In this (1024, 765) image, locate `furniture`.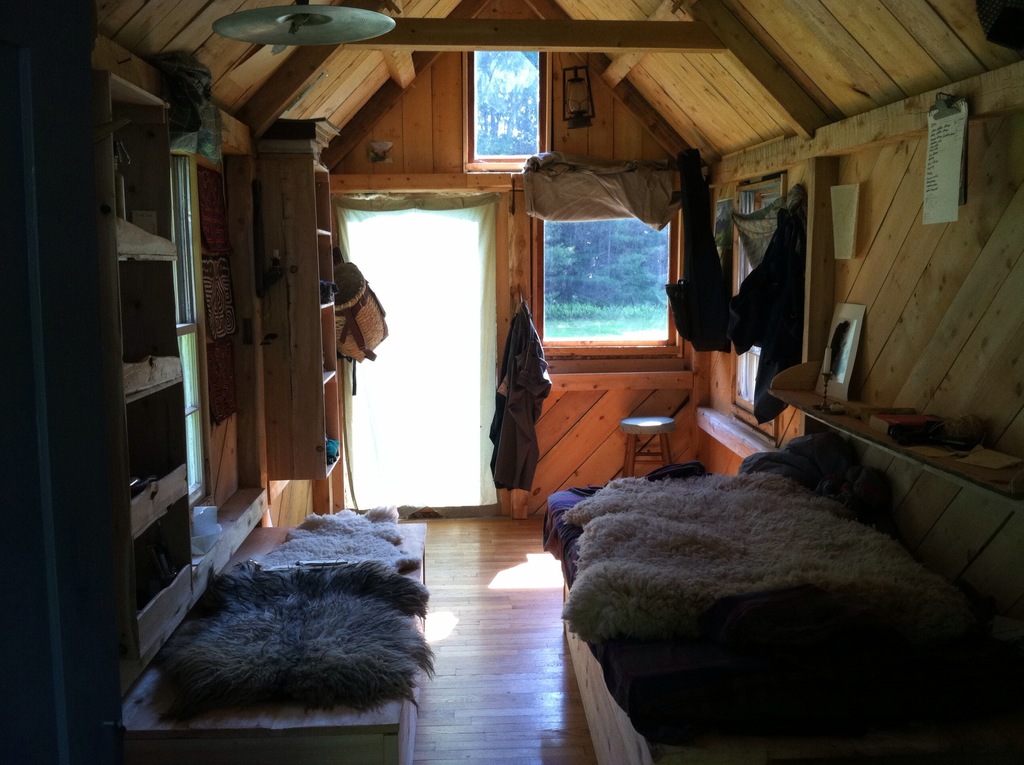
Bounding box: l=550, t=472, r=1023, b=764.
